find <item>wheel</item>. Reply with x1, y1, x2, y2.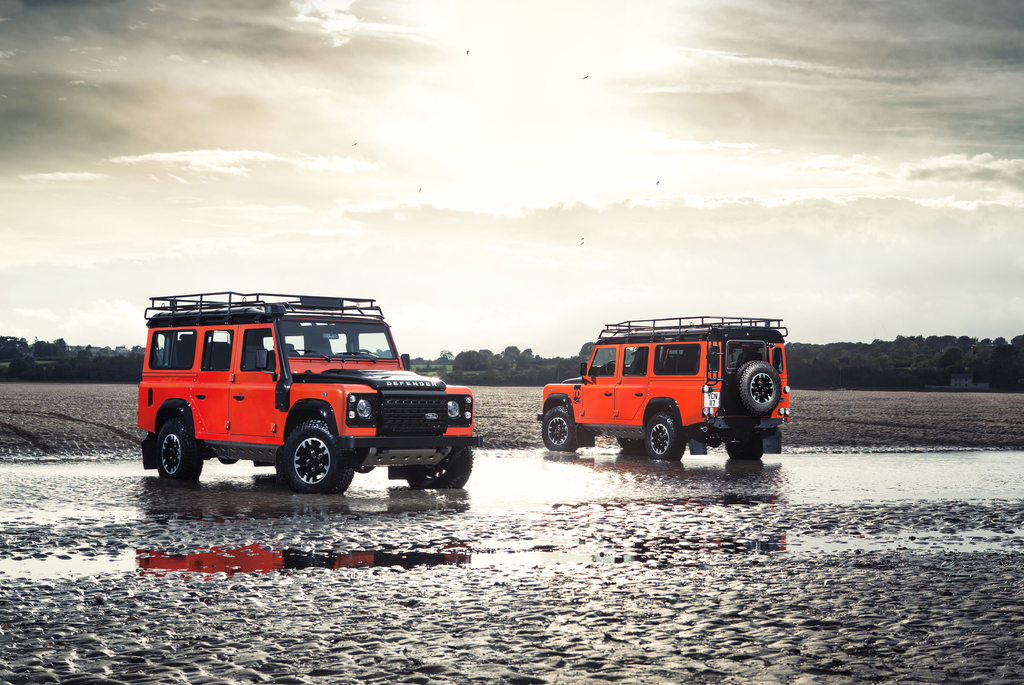
149, 417, 219, 484.
